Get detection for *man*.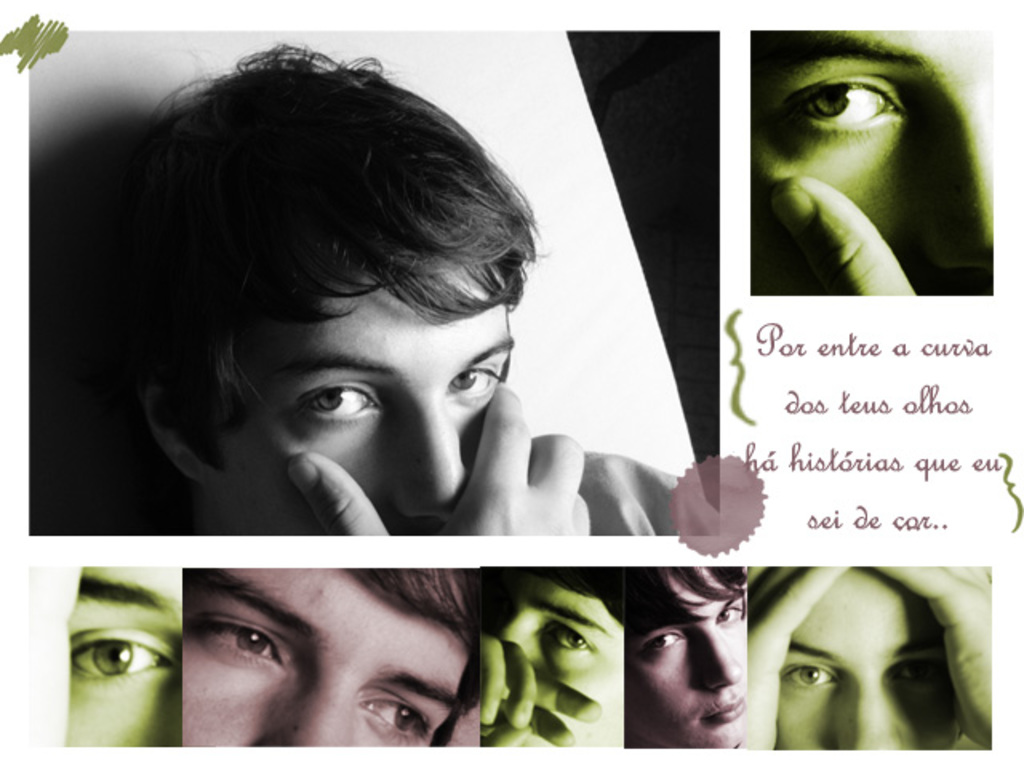
Detection: <bbox>182, 565, 477, 746</bbox>.
